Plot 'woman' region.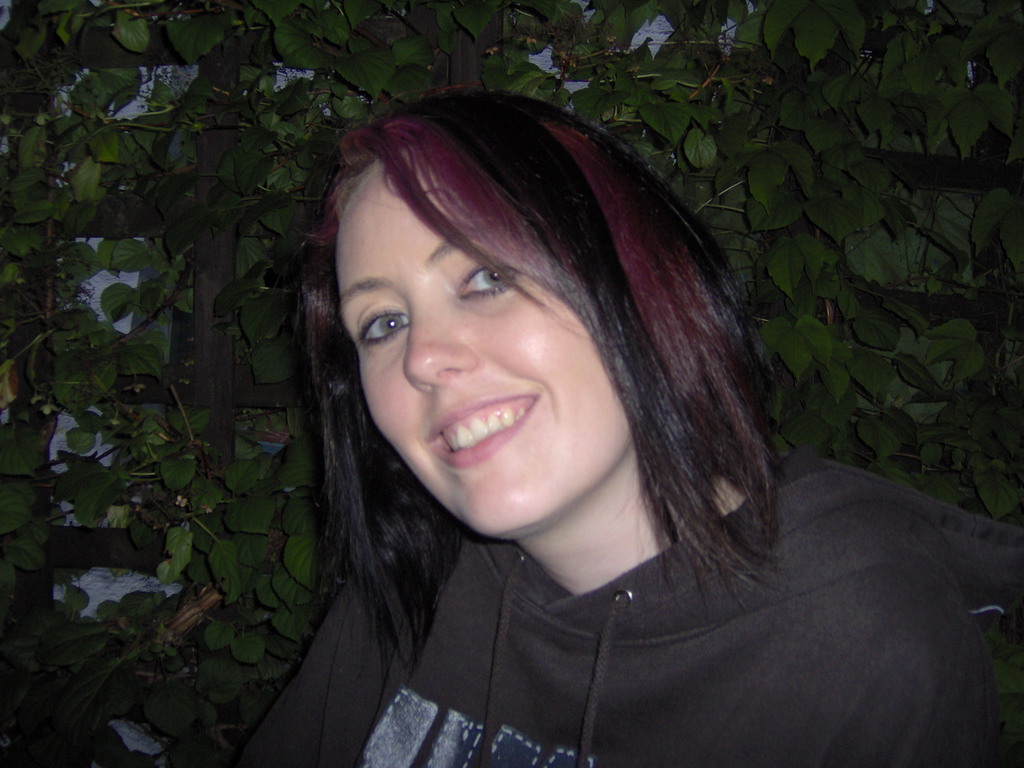
Plotted at select_region(207, 88, 980, 750).
